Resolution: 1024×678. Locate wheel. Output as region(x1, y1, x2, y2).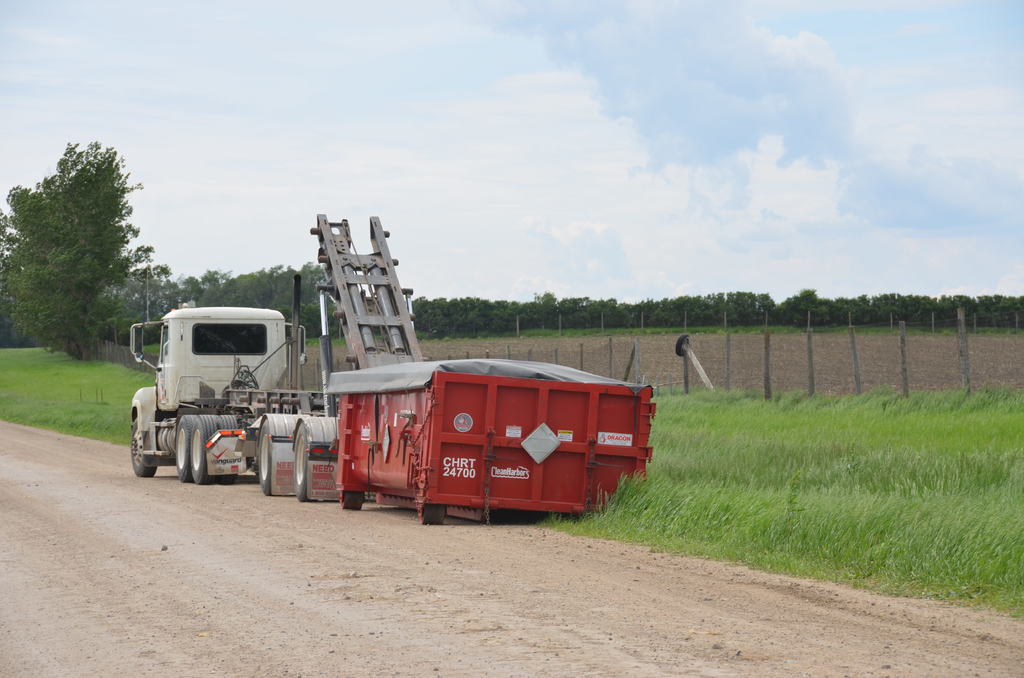
region(335, 485, 364, 506).
